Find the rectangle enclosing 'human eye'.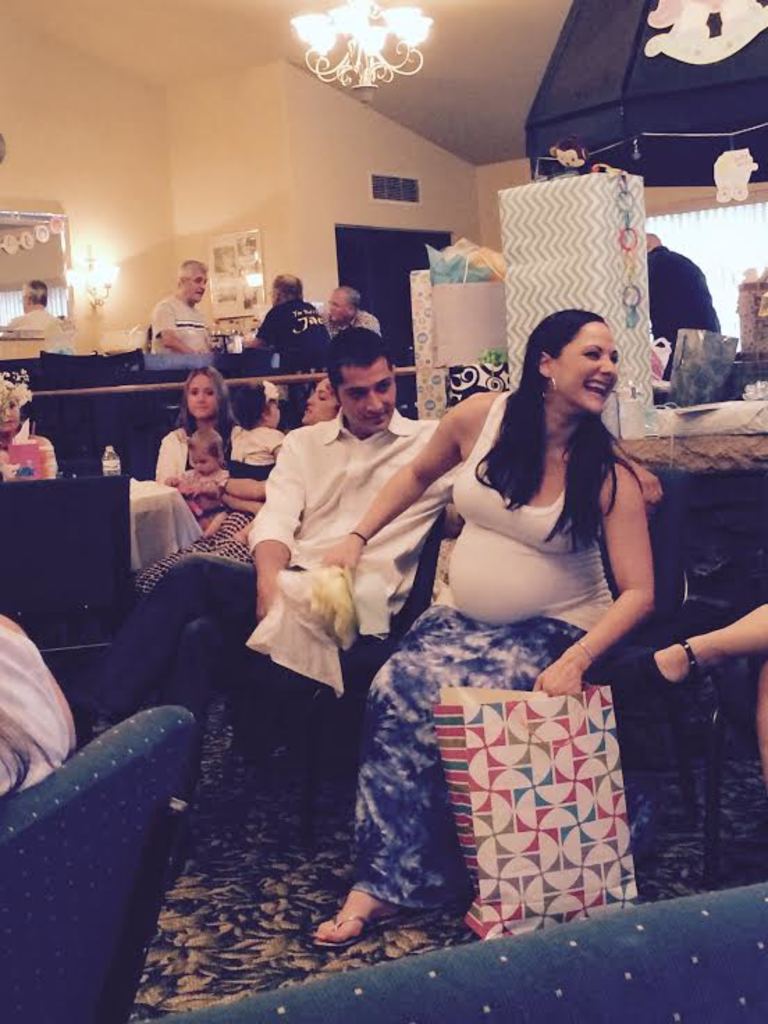
{"left": 374, "top": 380, "right": 390, "bottom": 397}.
